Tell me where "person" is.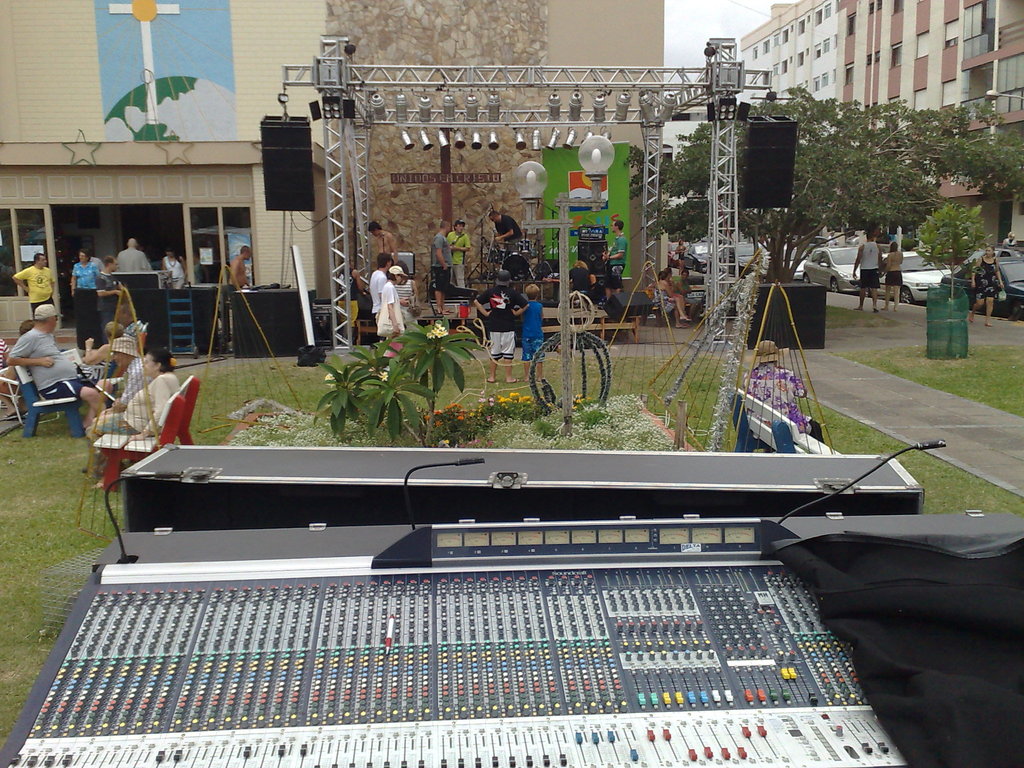
"person" is at (left=966, top=247, right=1005, bottom=326).
